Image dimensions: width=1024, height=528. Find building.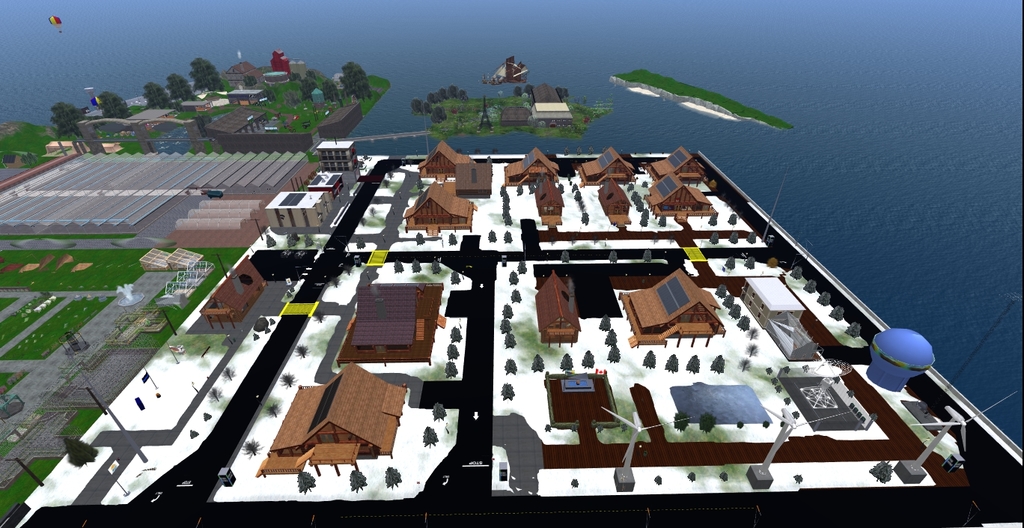
<region>257, 362, 409, 476</region>.
